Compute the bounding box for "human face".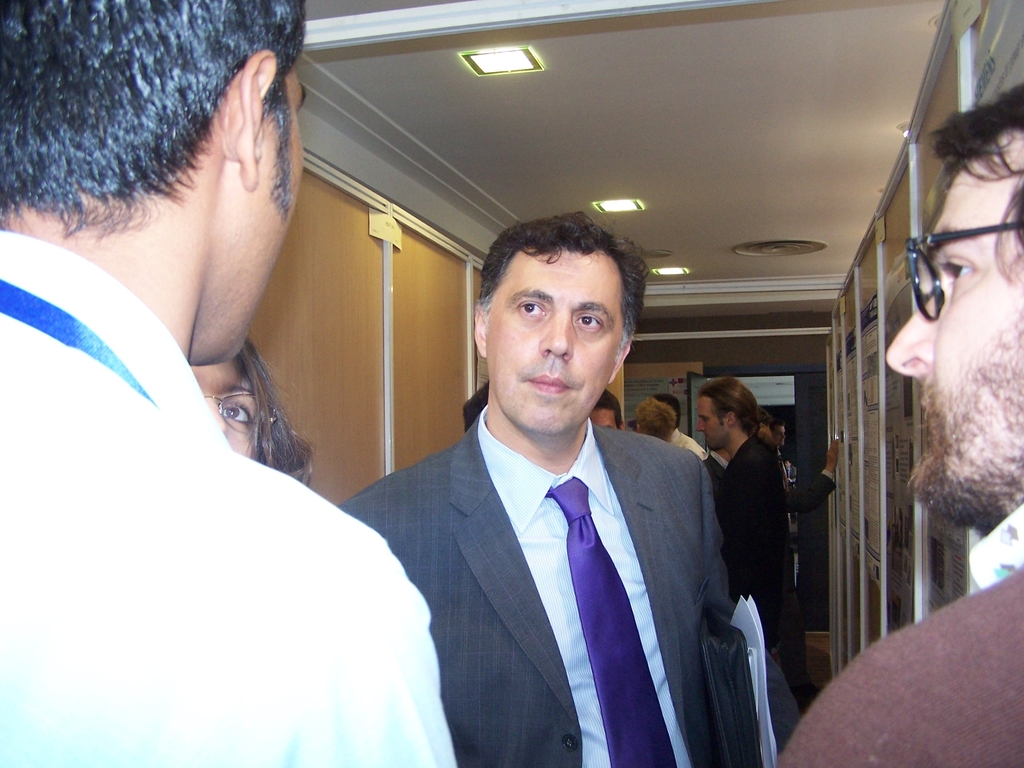
{"left": 193, "top": 358, "right": 260, "bottom": 463}.
